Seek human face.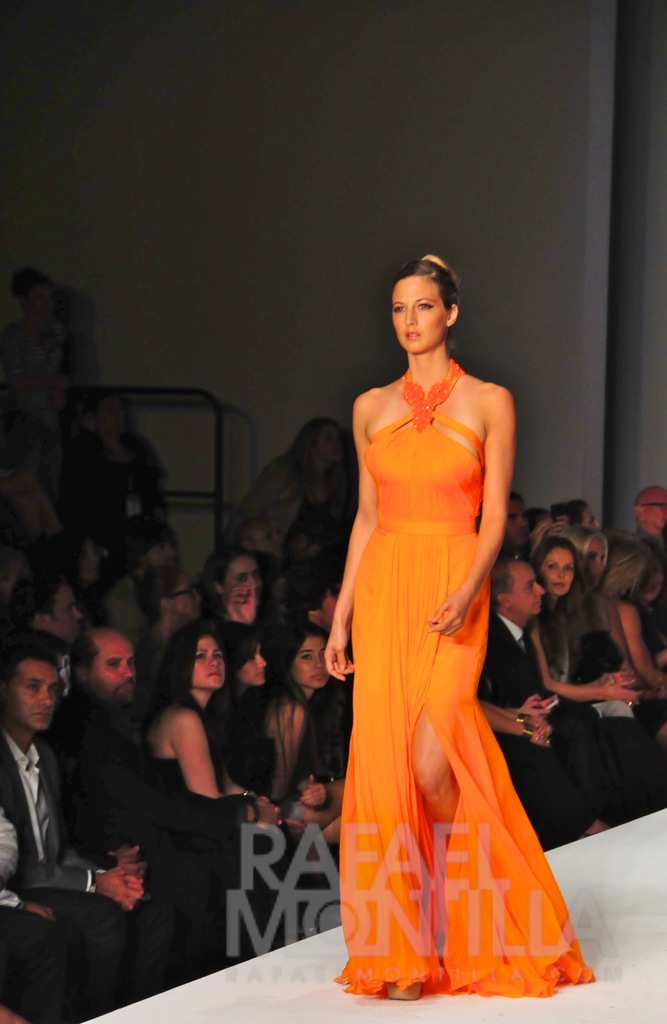
544:548:577:601.
